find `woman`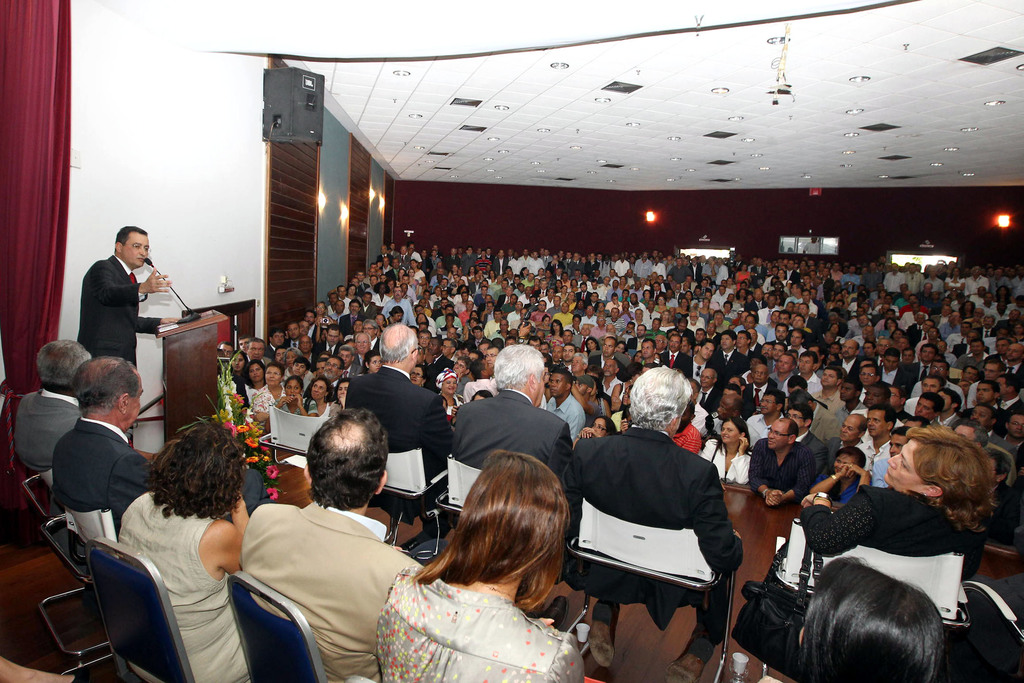
(656, 293, 671, 315)
